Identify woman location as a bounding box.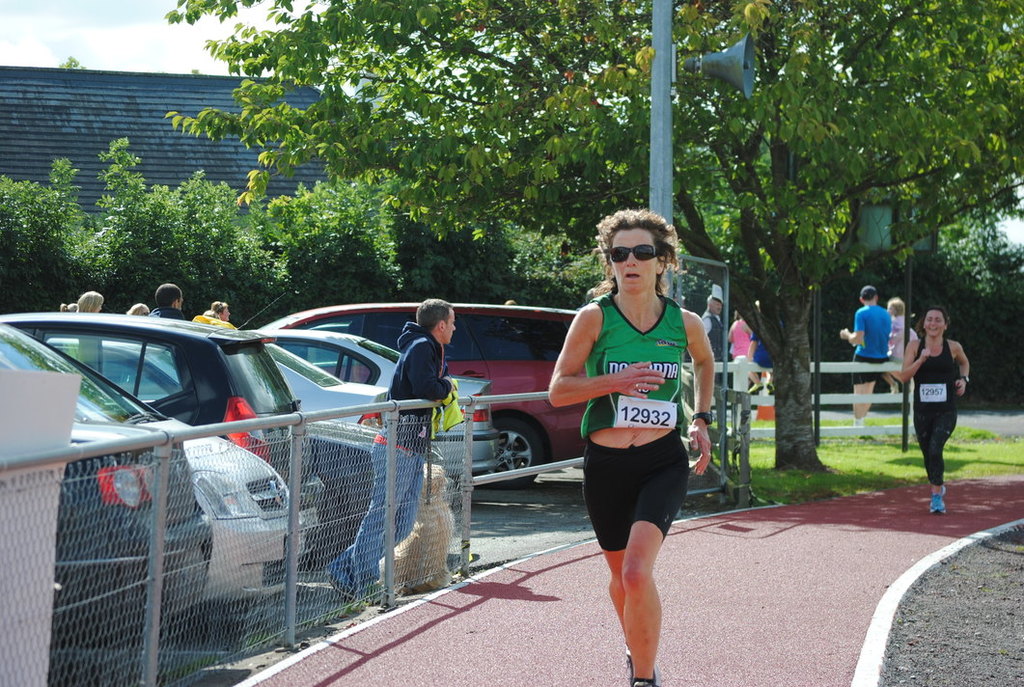
left=546, top=205, right=716, bottom=686.
